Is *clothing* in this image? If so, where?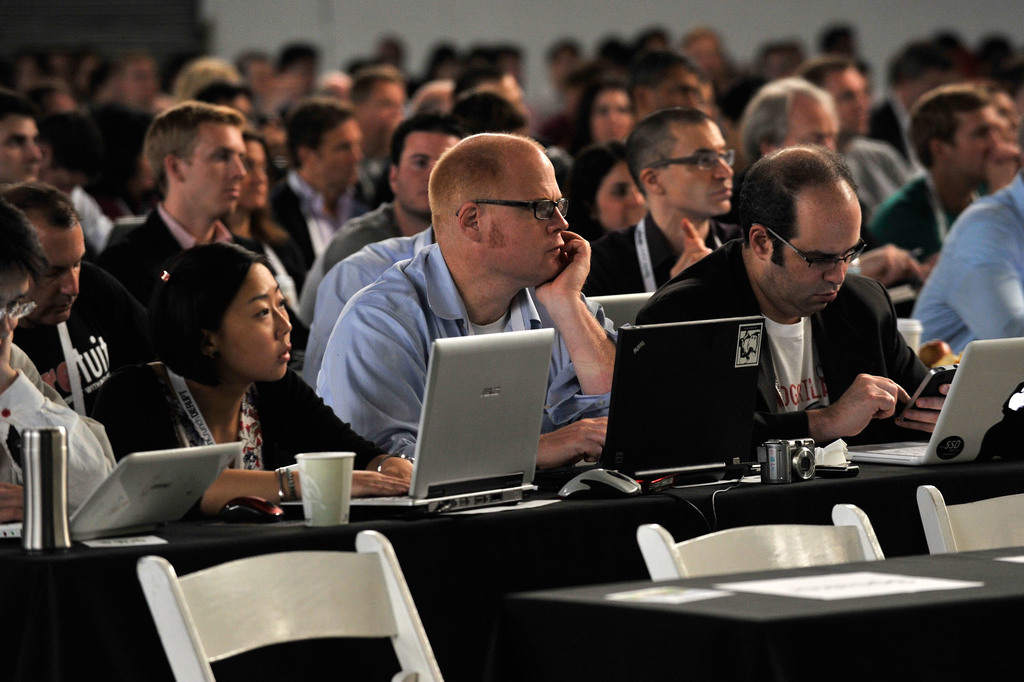
Yes, at BBox(71, 187, 145, 257).
